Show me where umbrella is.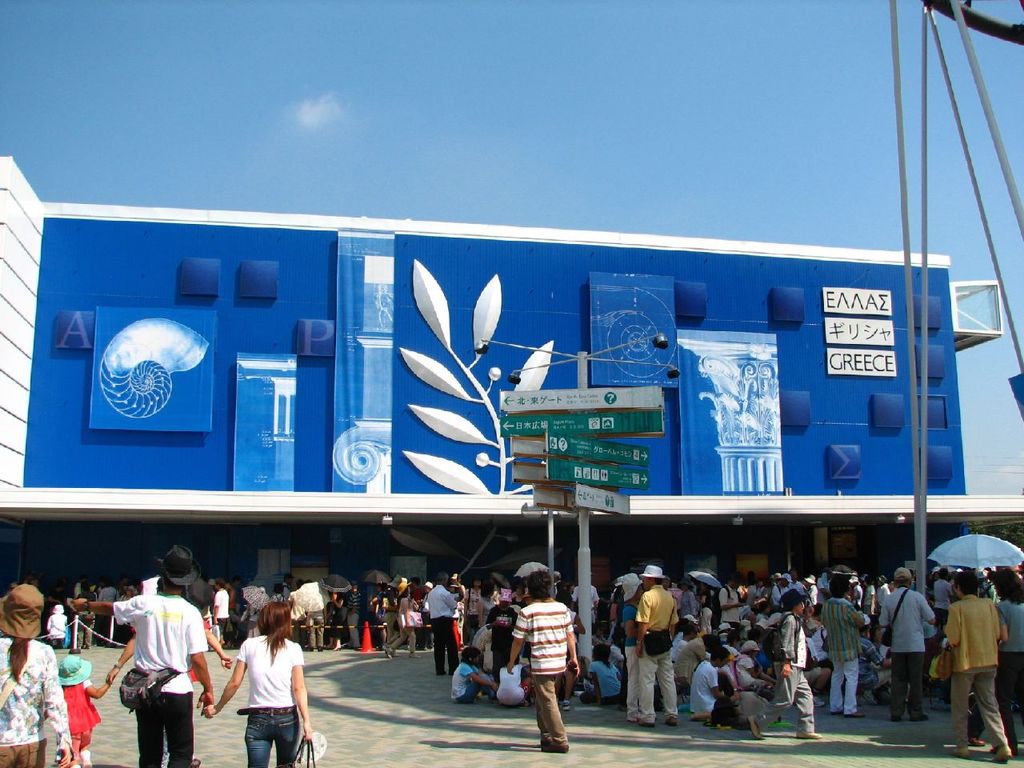
umbrella is at {"left": 242, "top": 585, "right": 267, "bottom": 609}.
